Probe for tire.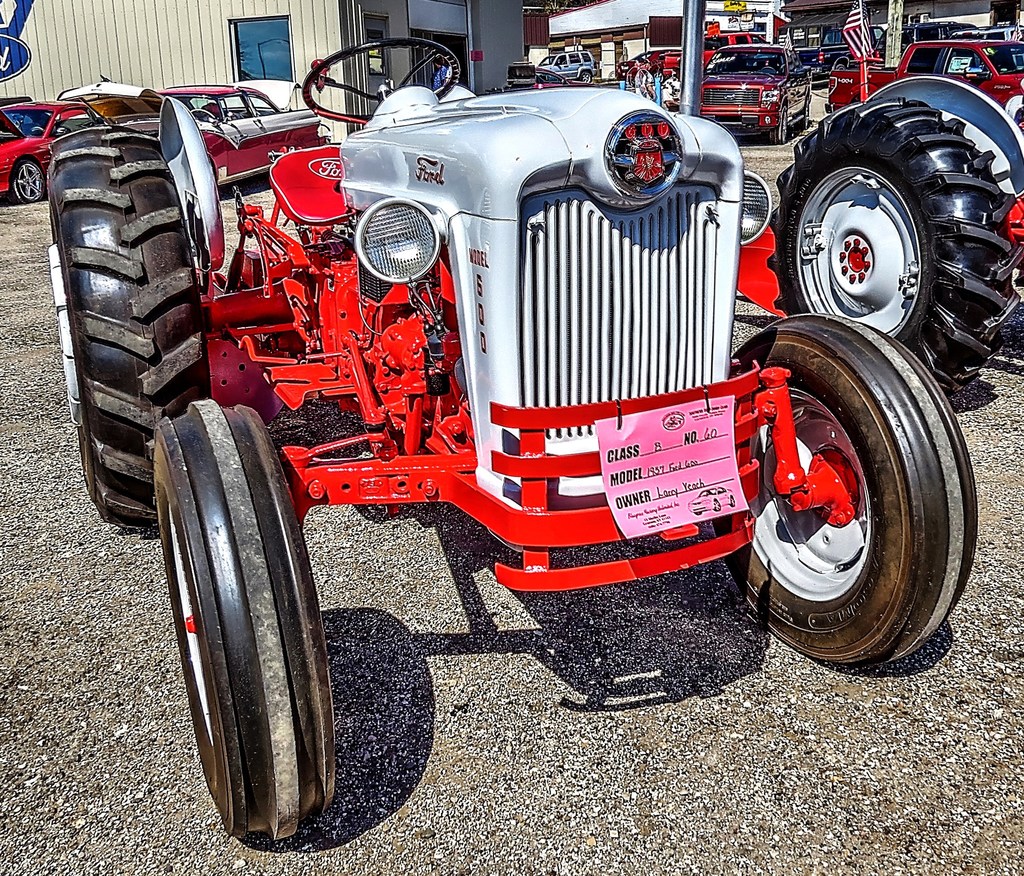
Probe result: (x1=13, y1=159, x2=47, y2=203).
